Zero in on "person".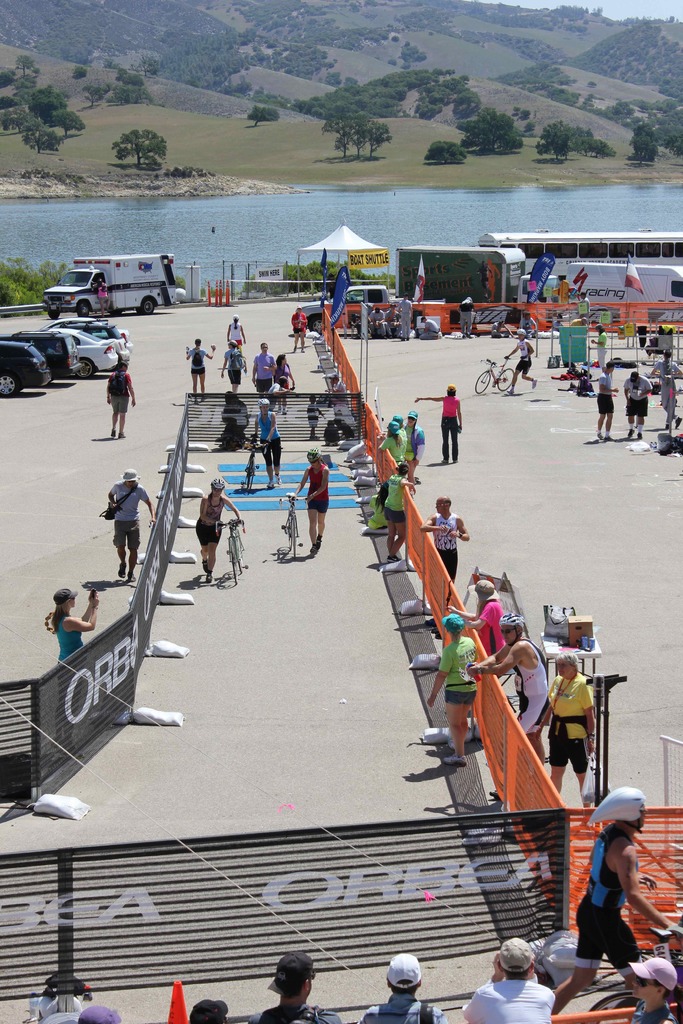
Zeroed in: pyautogui.locateOnScreen(379, 417, 418, 474).
